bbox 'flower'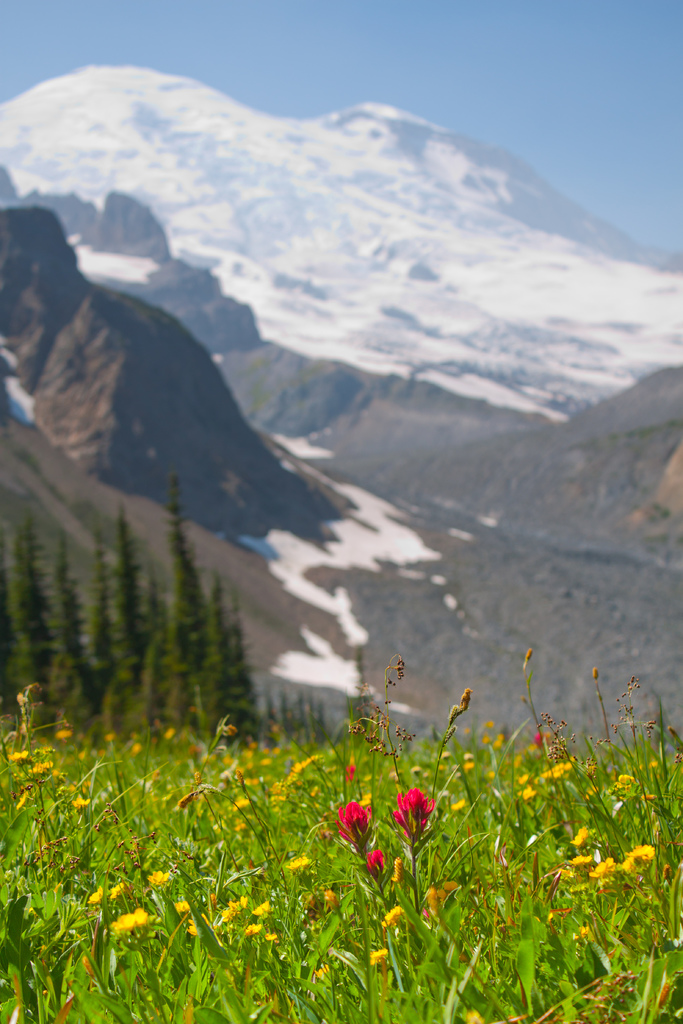
<box>393,784,433,847</box>
